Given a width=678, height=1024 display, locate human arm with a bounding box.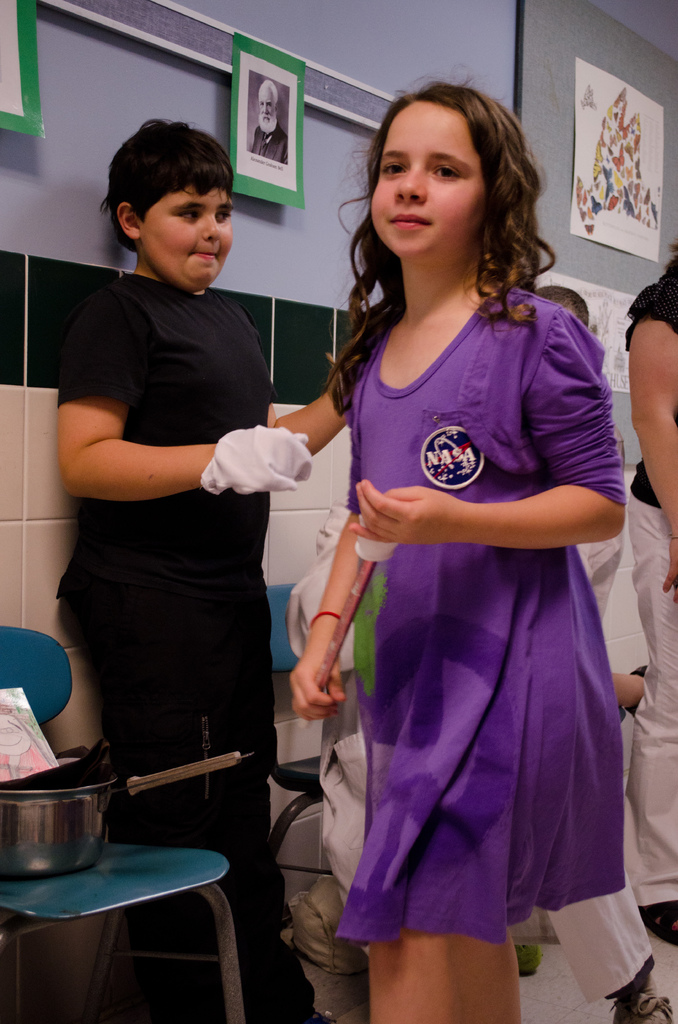
Located: [left=53, top=385, right=245, bottom=509].
